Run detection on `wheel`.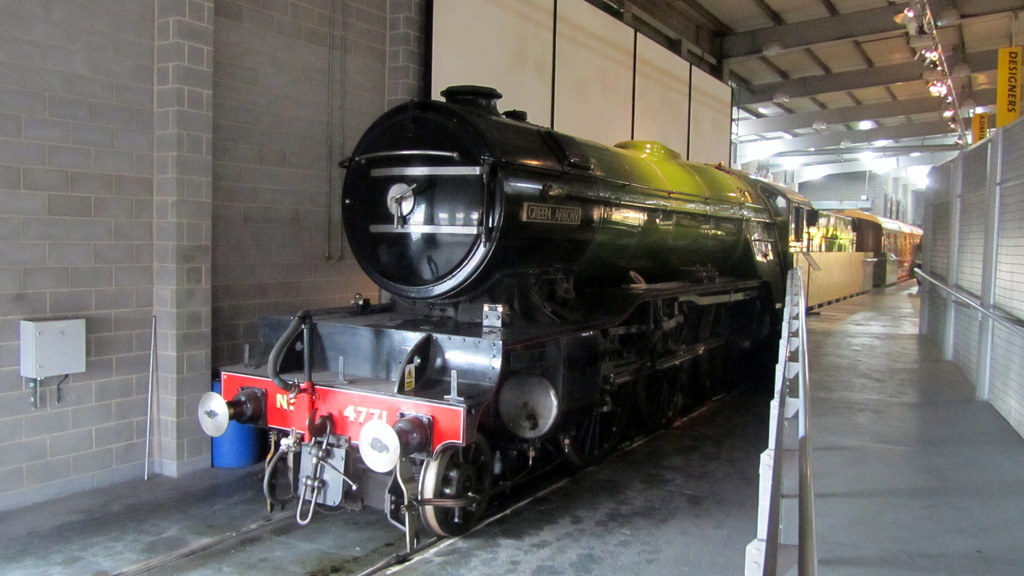
Result: region(733, 294, 772, 383).
